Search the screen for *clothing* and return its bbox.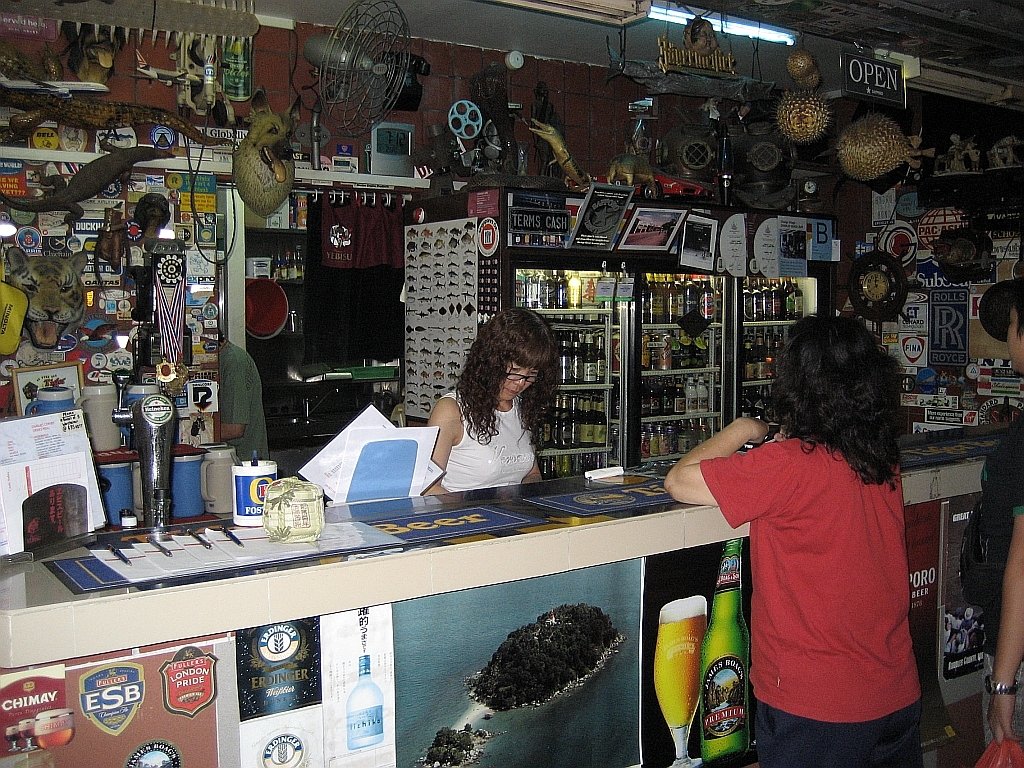
Found: select_region(210, 342, 264, 463).
